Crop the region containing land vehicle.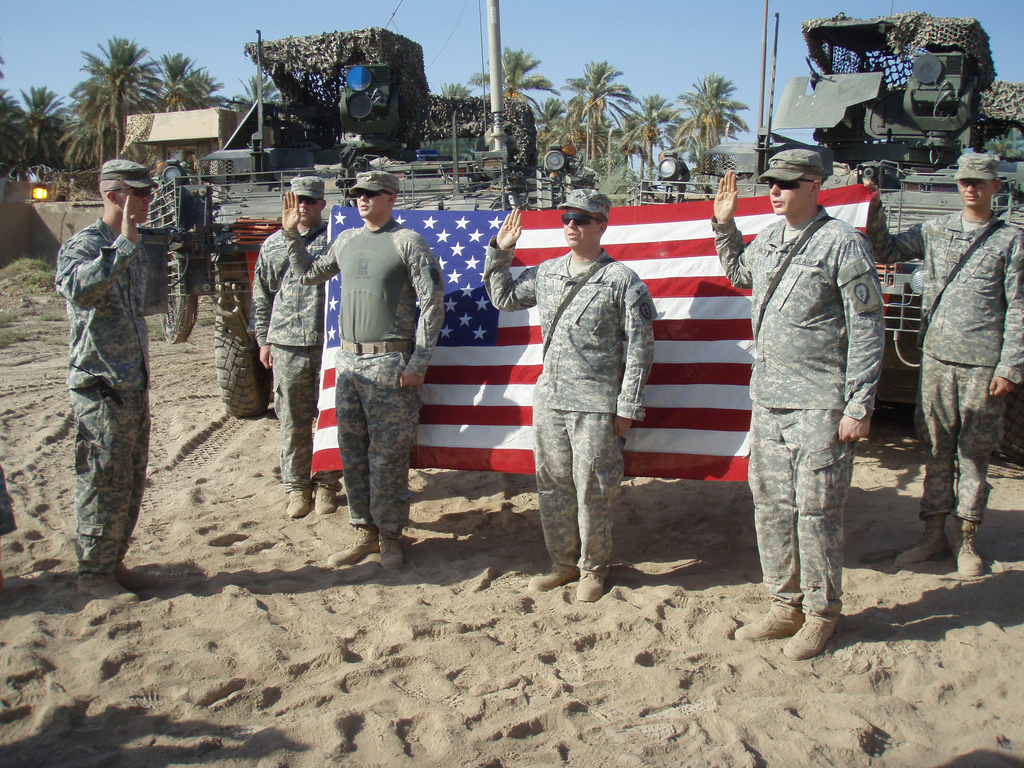
Crop region: 146:27:599:422.
